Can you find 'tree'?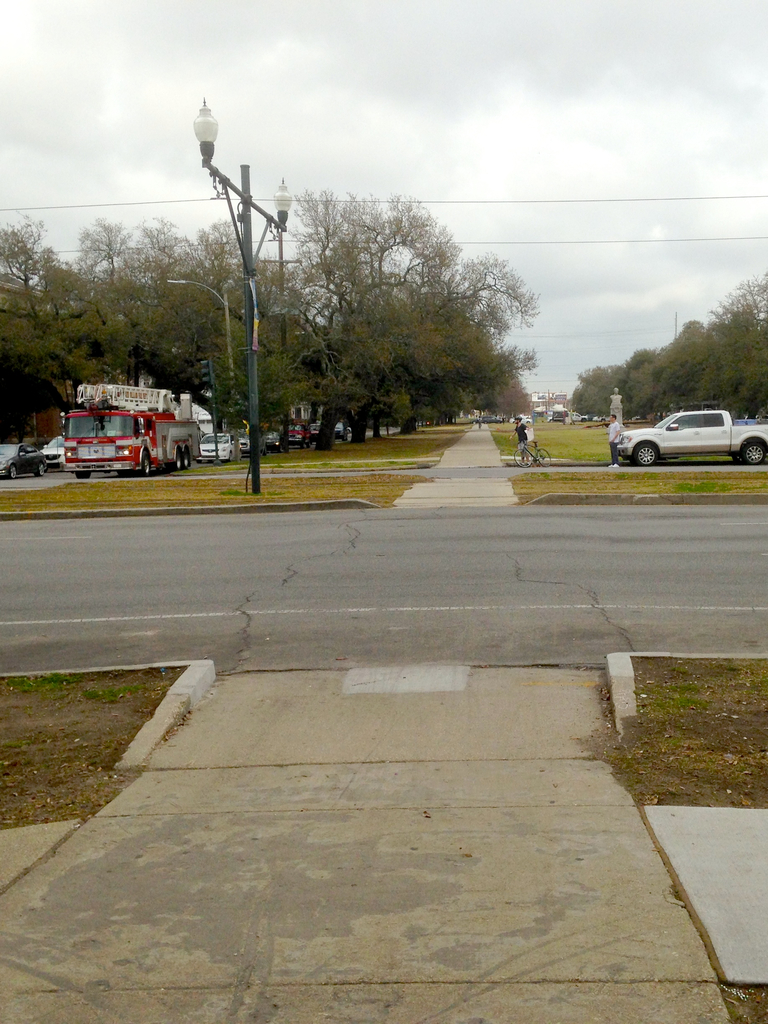
Yes, bounding box: l=216, t=146, r=509, b=444.
